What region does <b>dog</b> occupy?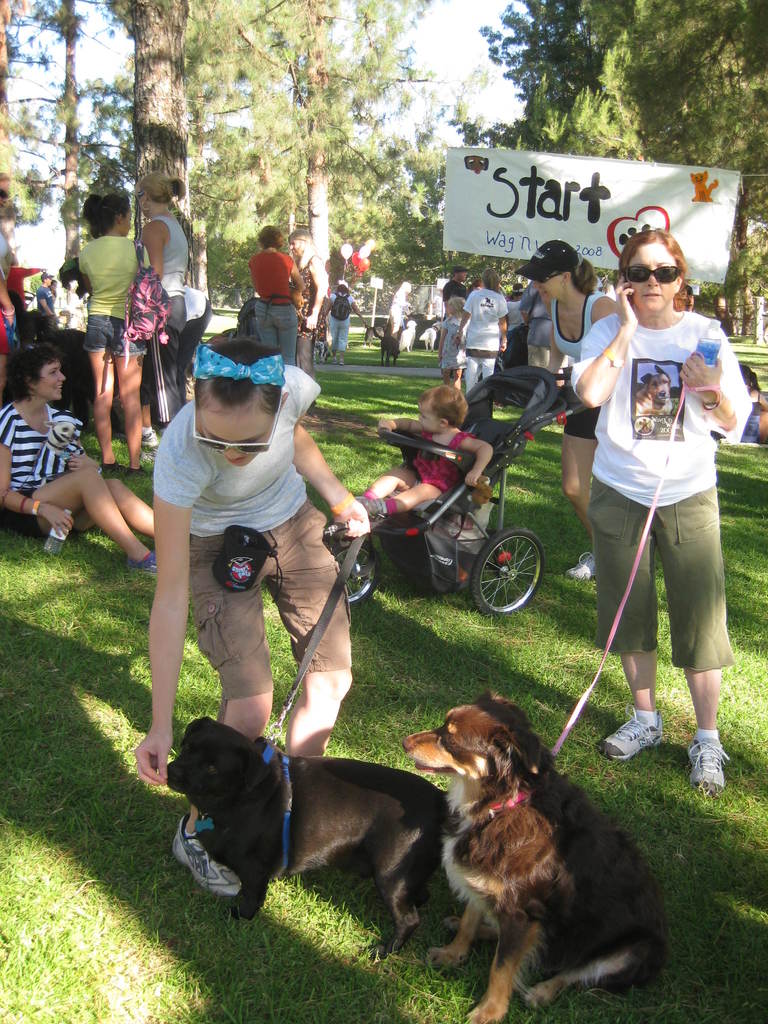
(left=33, top=421, right=76, bottom=481).
